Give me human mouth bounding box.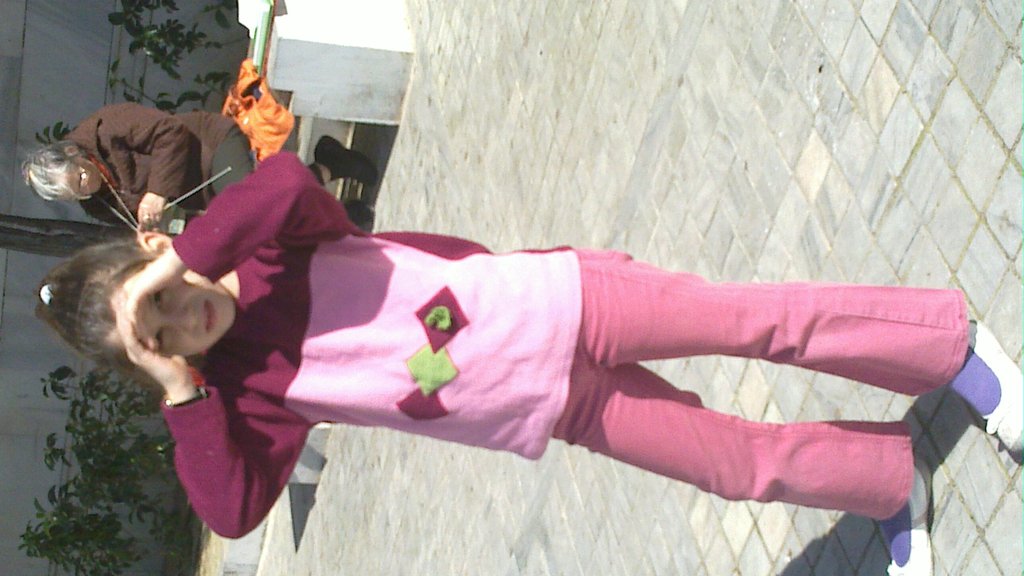
bbox(86, 188, 97, 198).
